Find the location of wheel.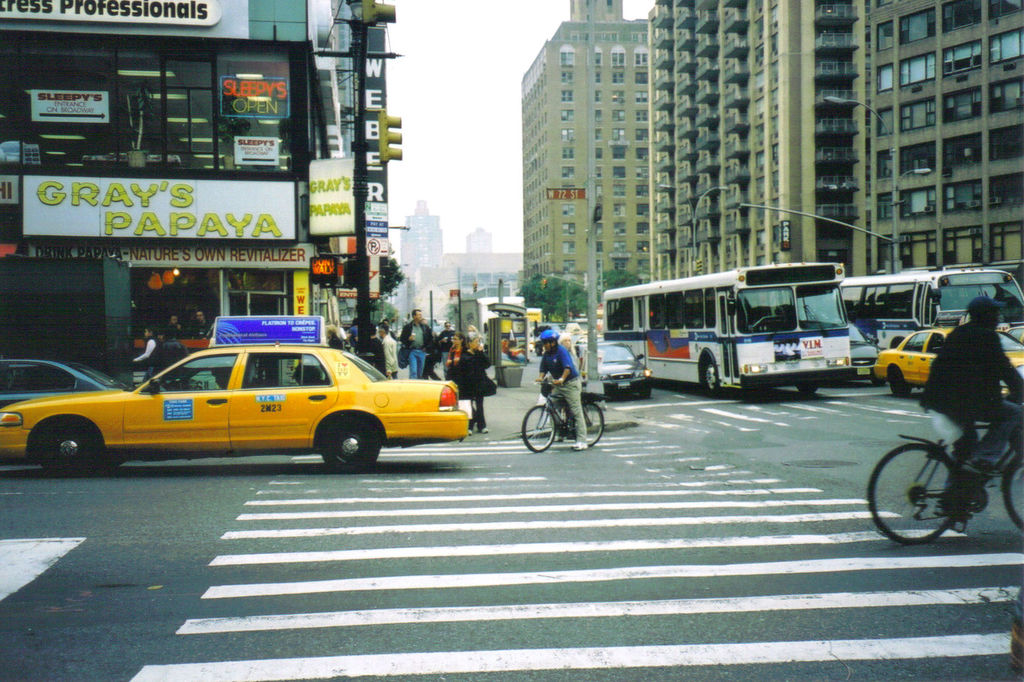
Location: Rect(641, 380, 652, 403).
